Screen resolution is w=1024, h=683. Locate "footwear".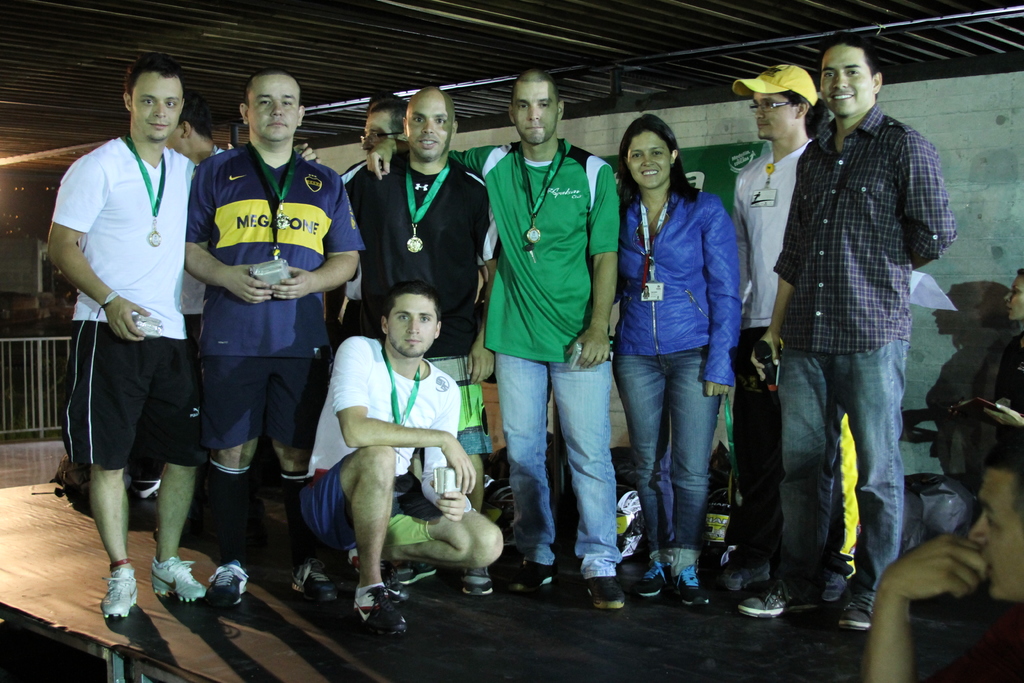
460, 567, 496, 598.
